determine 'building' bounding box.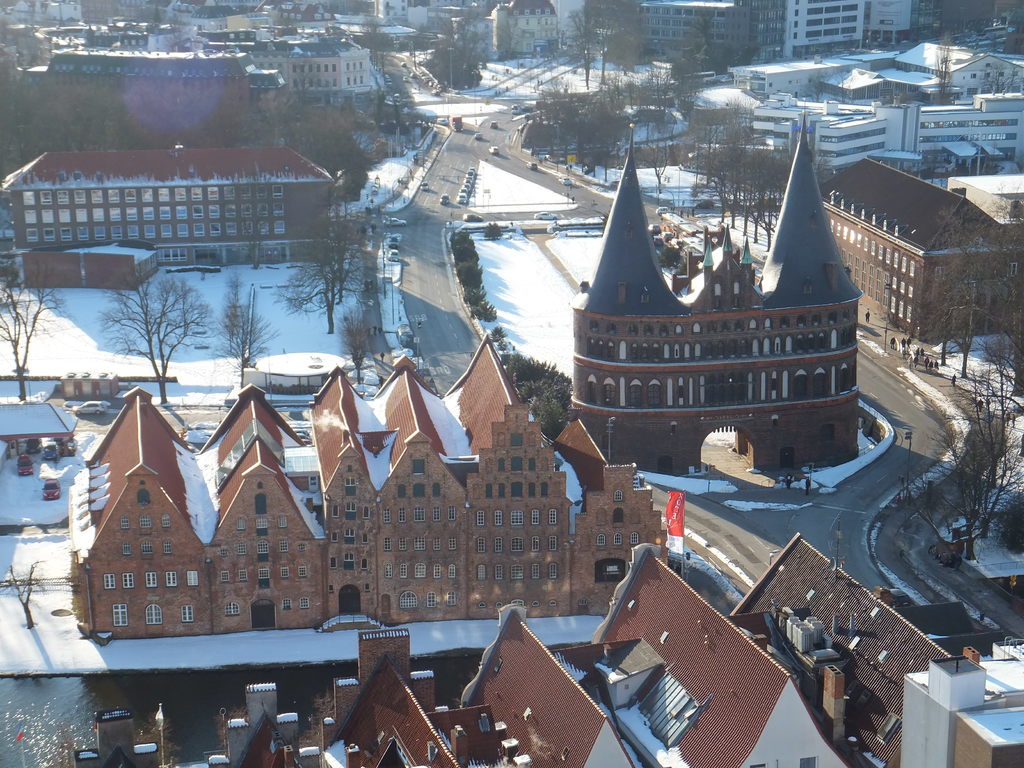
Determined: [673,39,1023,157].
